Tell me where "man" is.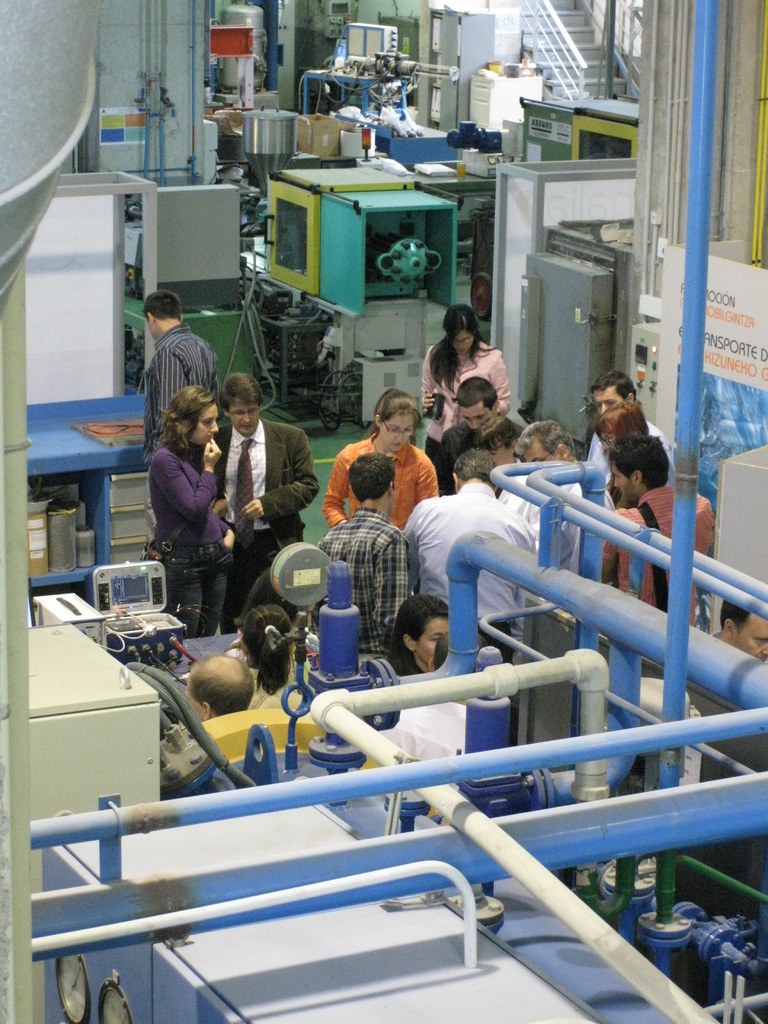
"man" is at crop(321, 454, 419, 678).
